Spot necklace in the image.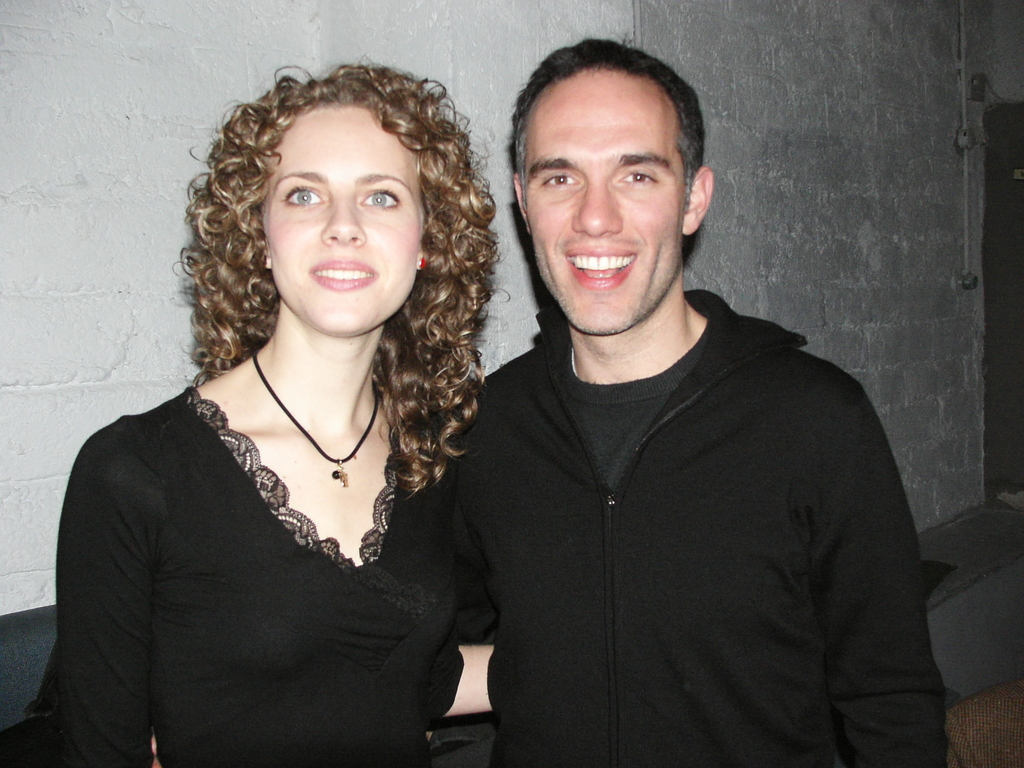
necklace found at (left=253, top=351, right=380, bottom=490).
